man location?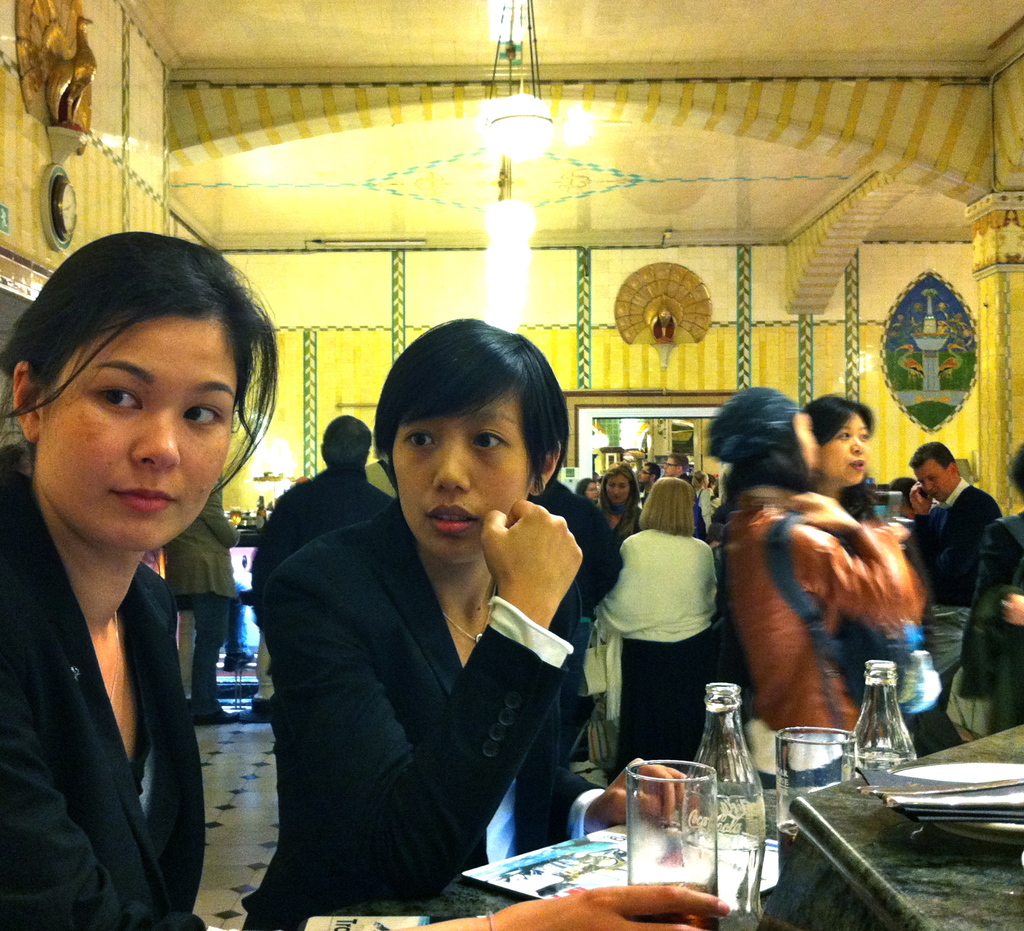
select_region(907, 428, 1009, 607)
